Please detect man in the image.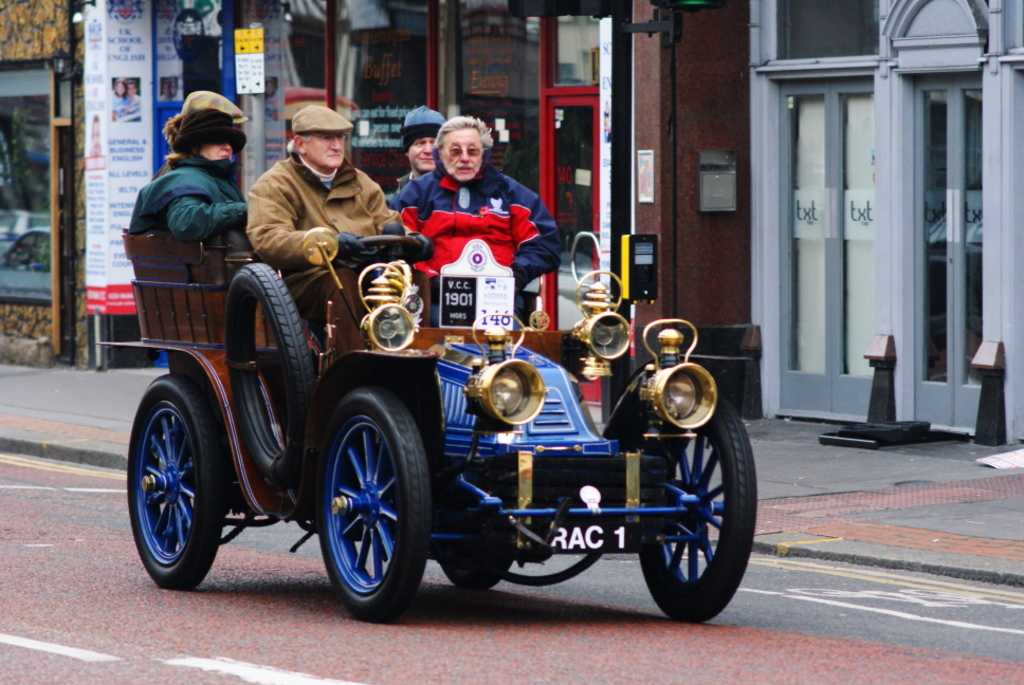
<bbox>396, 112, 557, 317</bbox>.
